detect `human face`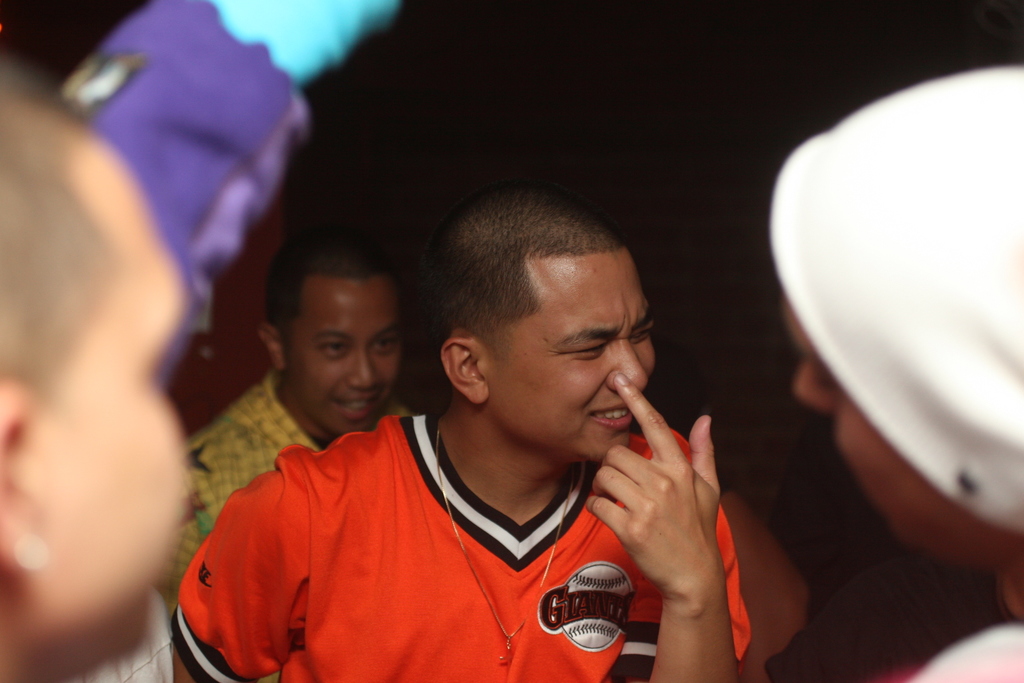
box=[489, 252, 655, 465]
